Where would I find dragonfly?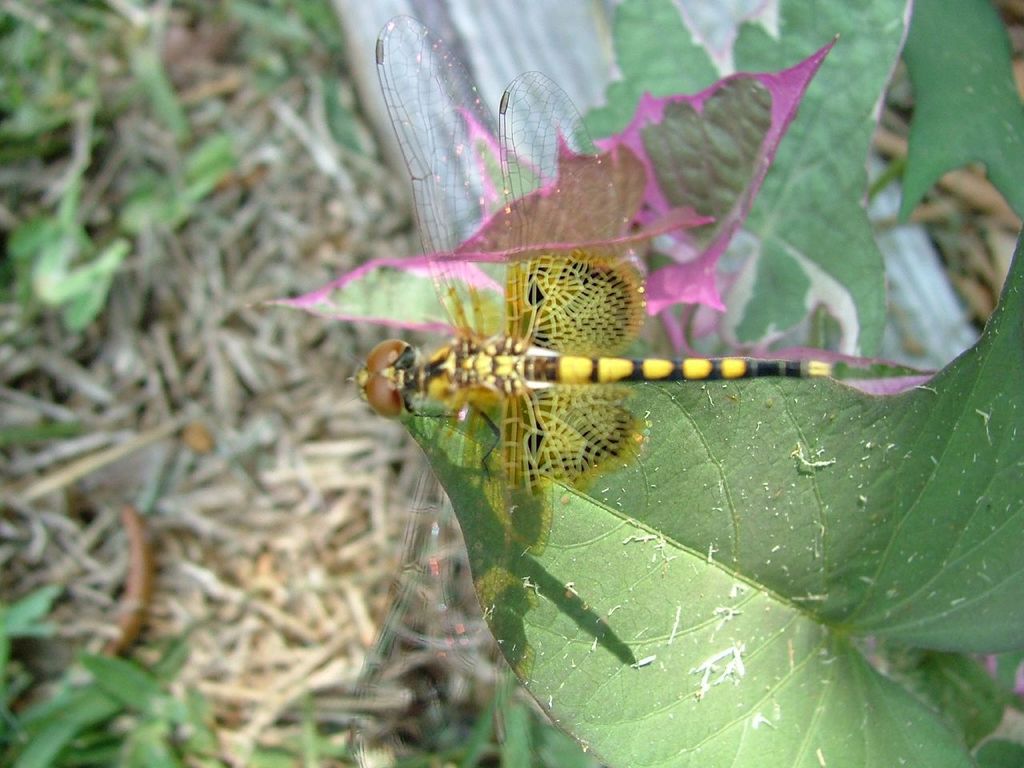
At [362,15,832,767].
